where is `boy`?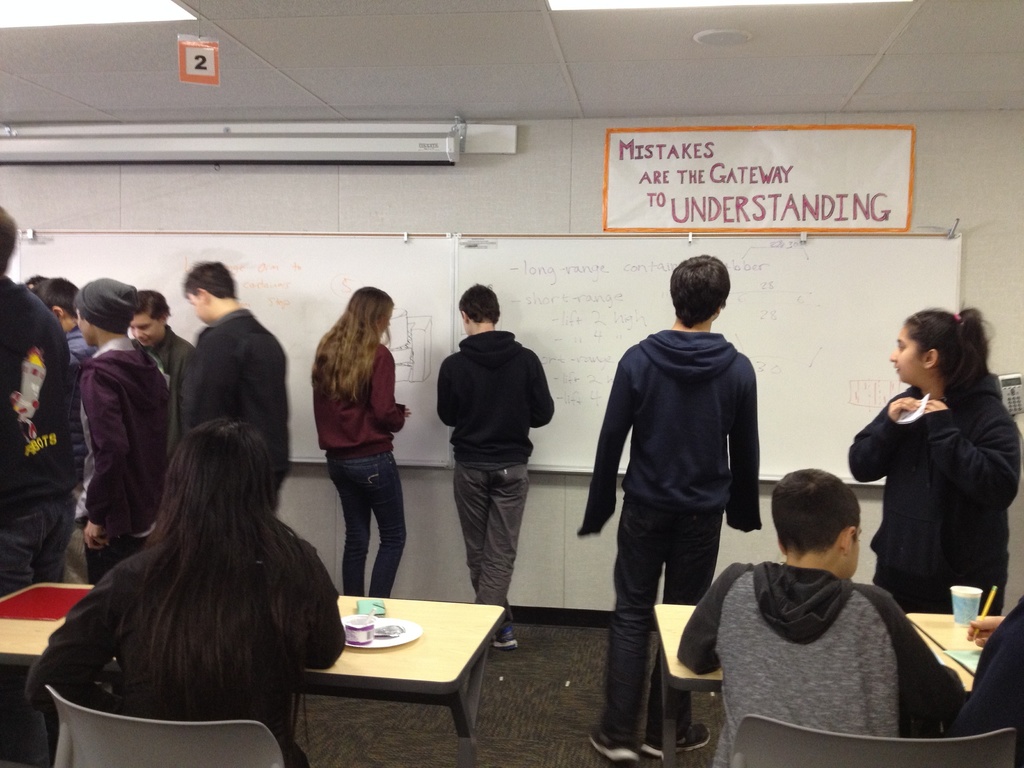
left=429, top=284, right=555, bottom=650.
